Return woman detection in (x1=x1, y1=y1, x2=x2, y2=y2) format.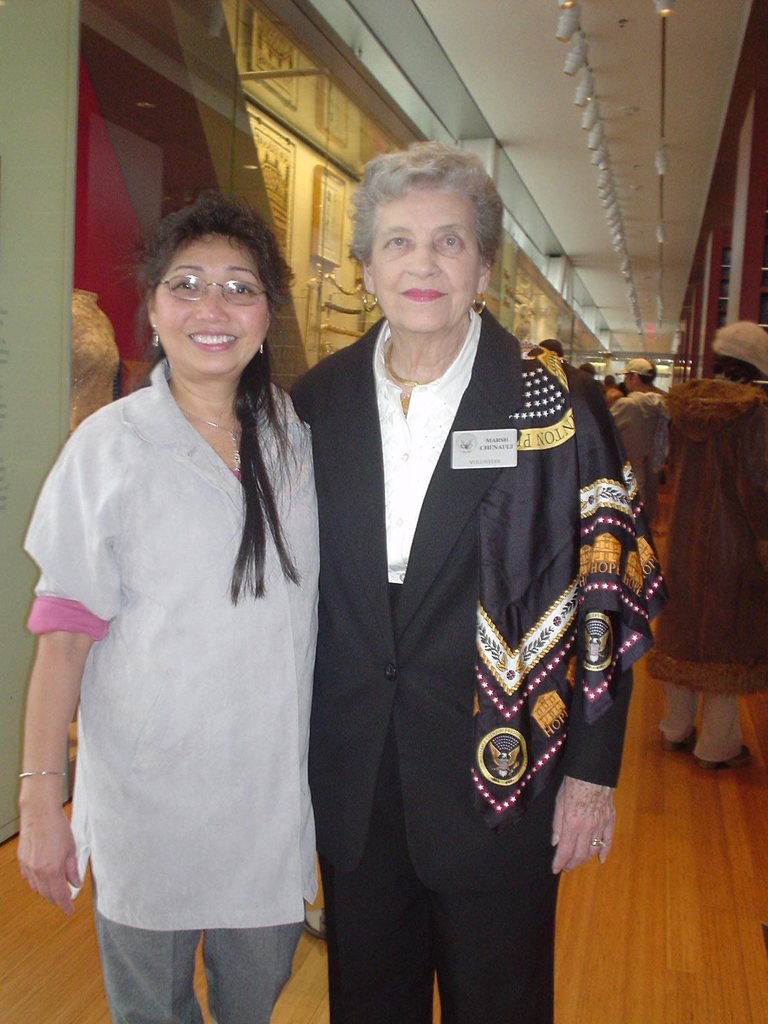
(x1=29, y1=178, x2=338, y2=1023).
